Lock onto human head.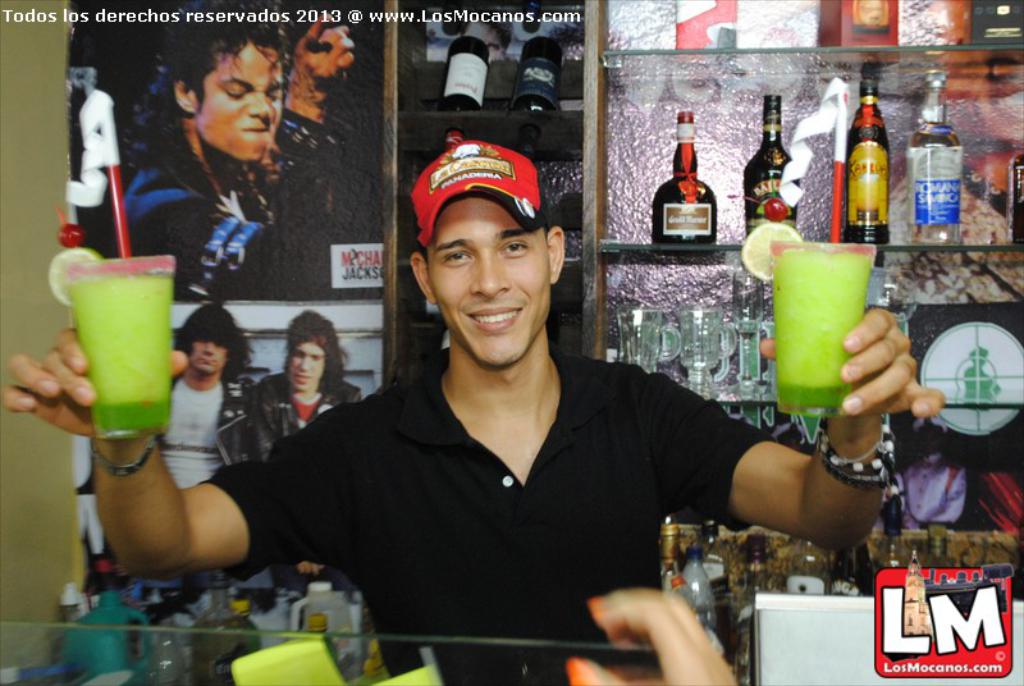
Locked: bbox=[175, 305, 237, 380].
